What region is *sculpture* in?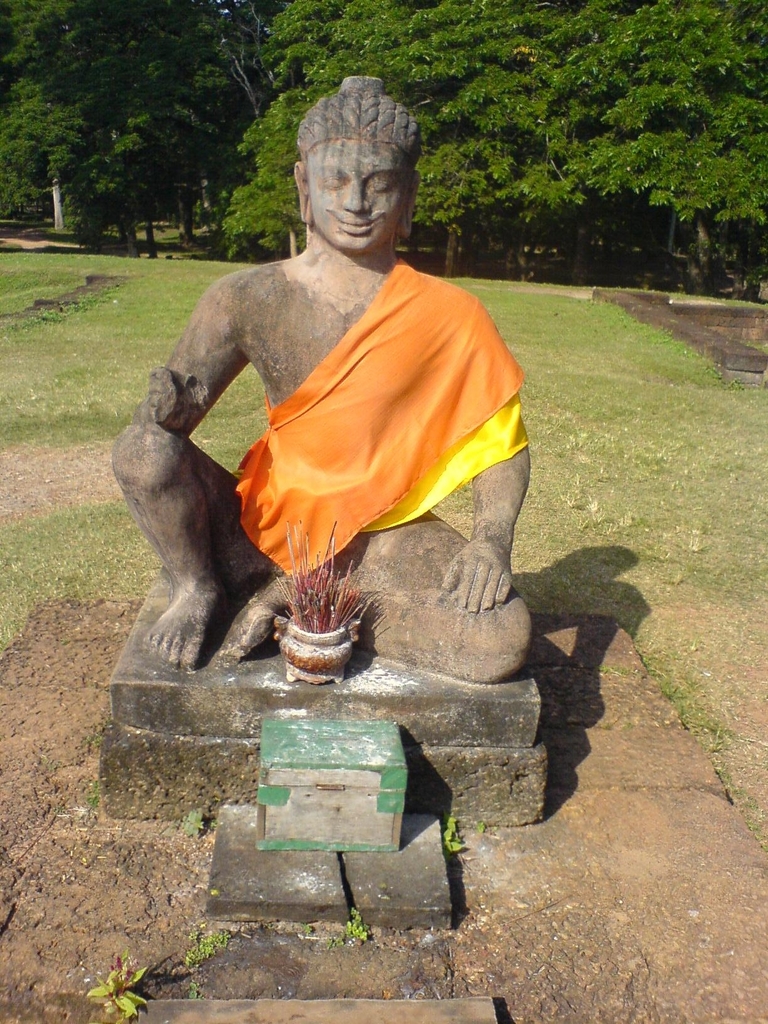
box=[124, 60, 549, 780].
